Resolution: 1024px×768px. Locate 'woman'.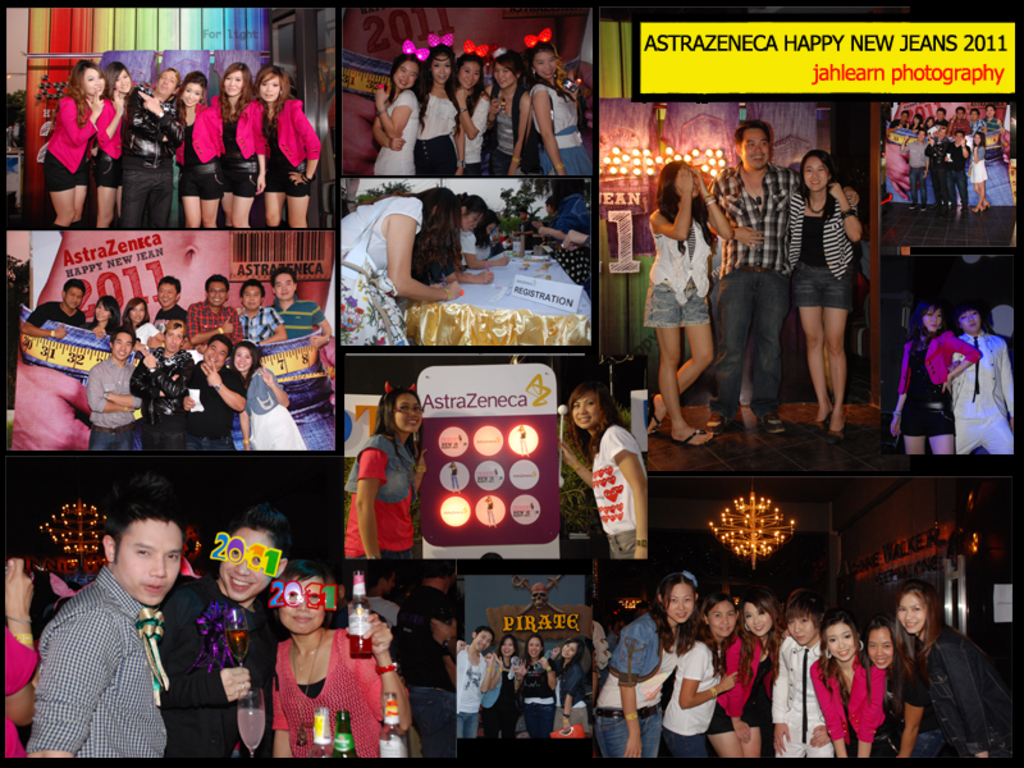
<region>253, 65, 316, 225</region>.
